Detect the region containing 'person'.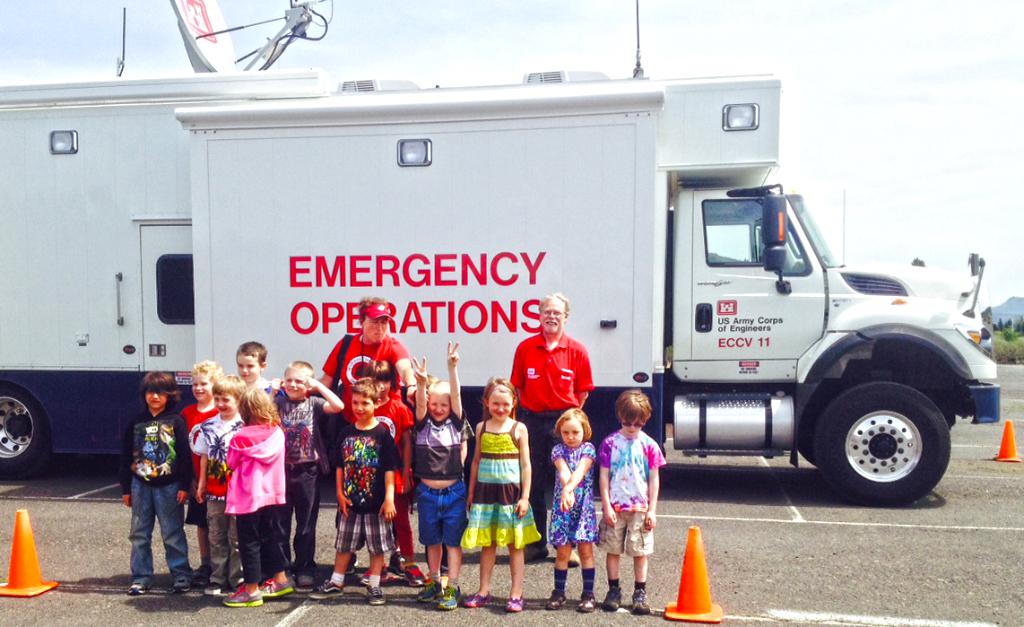
<bbox>315, 298, 420, 575</bbox>.
